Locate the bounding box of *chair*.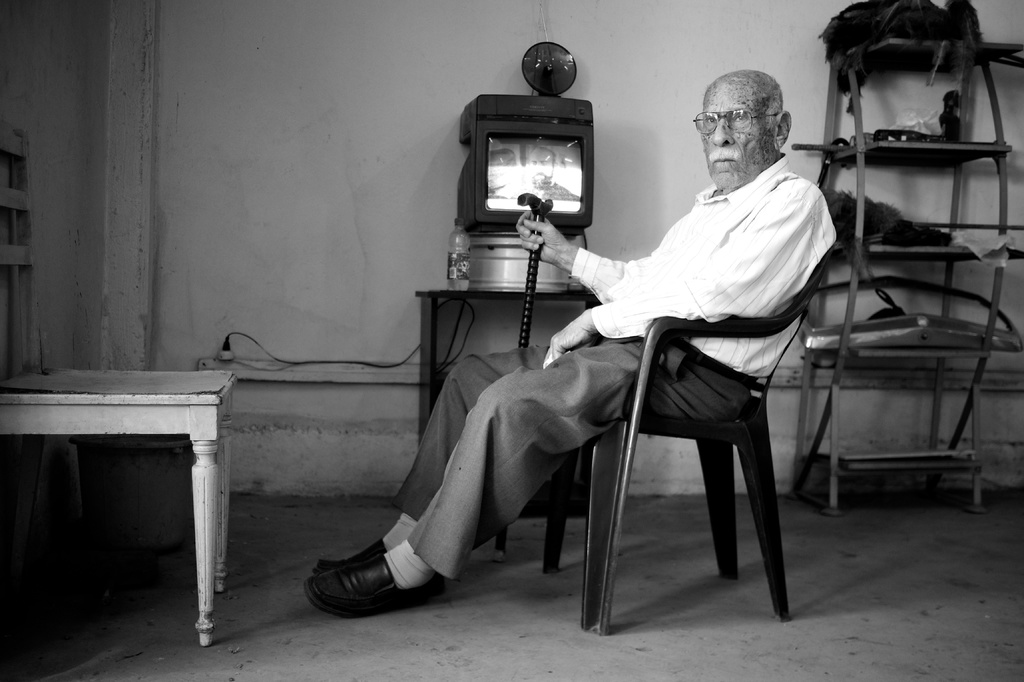
Bounding box: box(557, 235, 809, 656).
